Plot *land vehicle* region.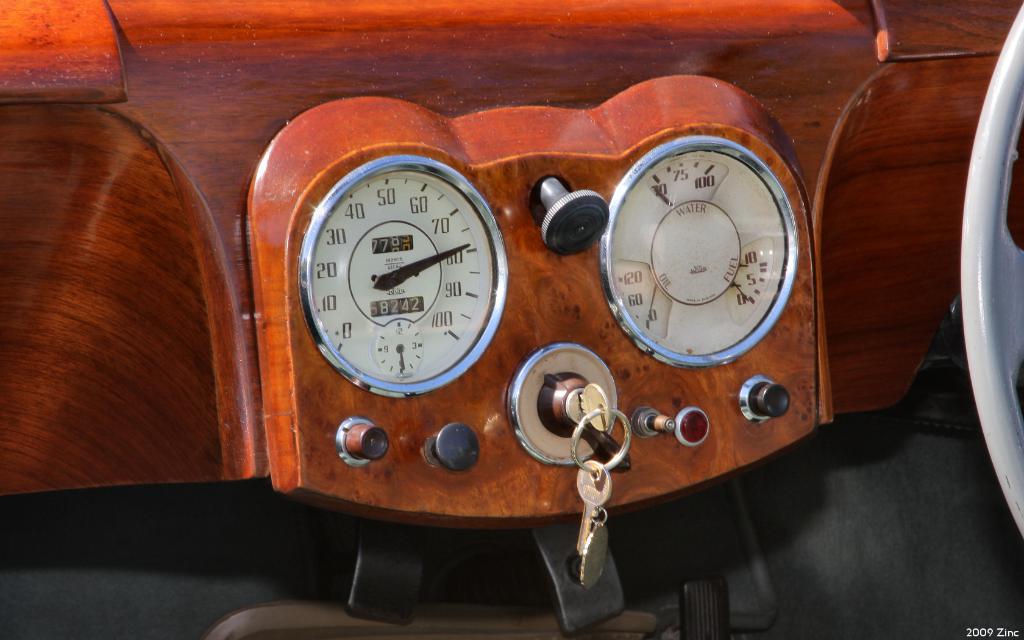
Plotted at select_region(0, 0, 1023, 639).
